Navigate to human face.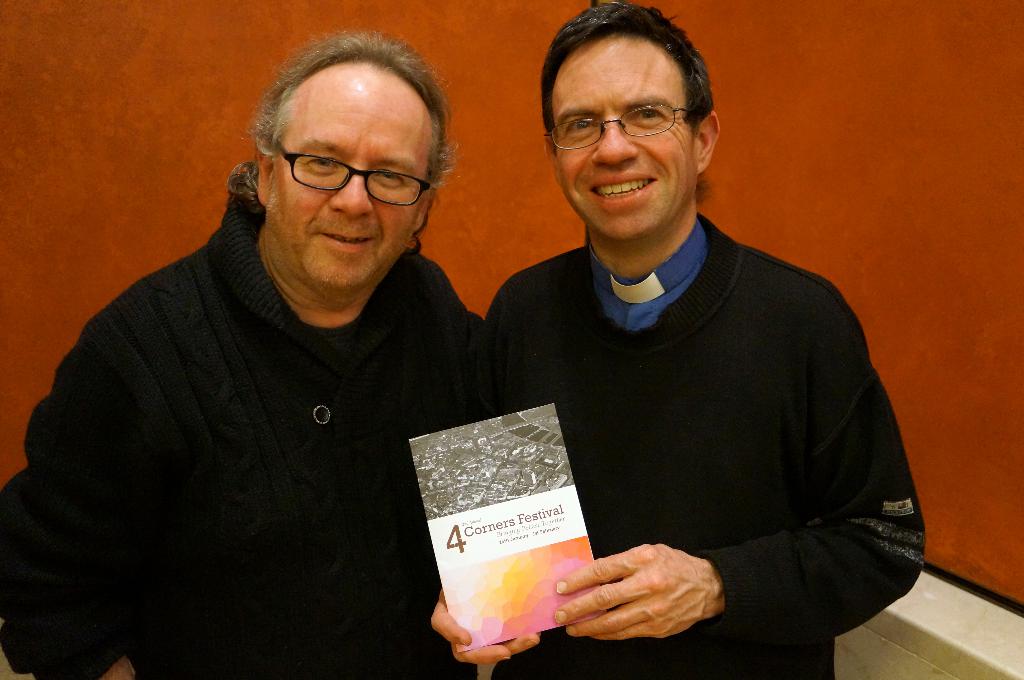
Navigation target: 265, 61, 428, 290.
